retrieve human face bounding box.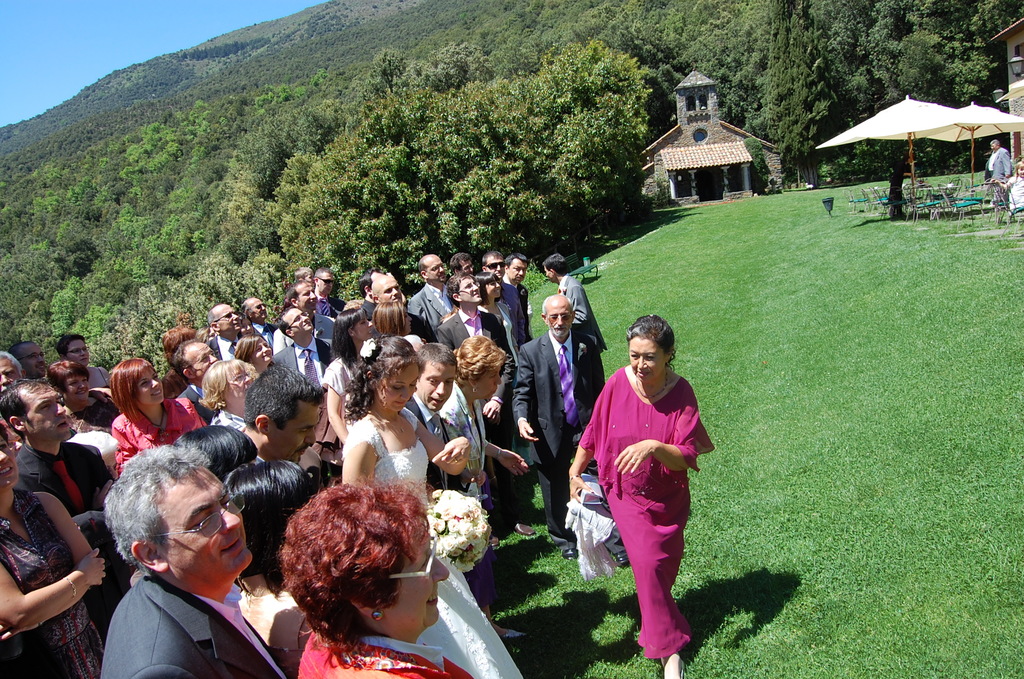
Bounding box: BBox(476, 361, 499, 398).
